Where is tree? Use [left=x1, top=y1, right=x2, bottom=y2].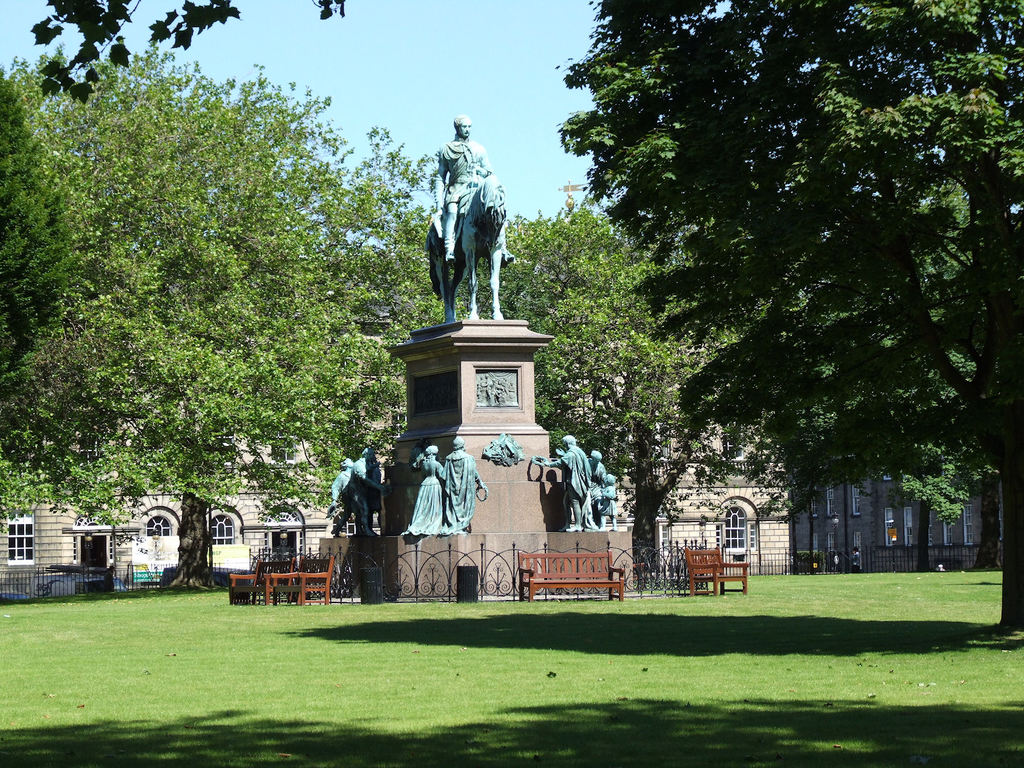
[left=461, top=198, right=668, bottom=579].
